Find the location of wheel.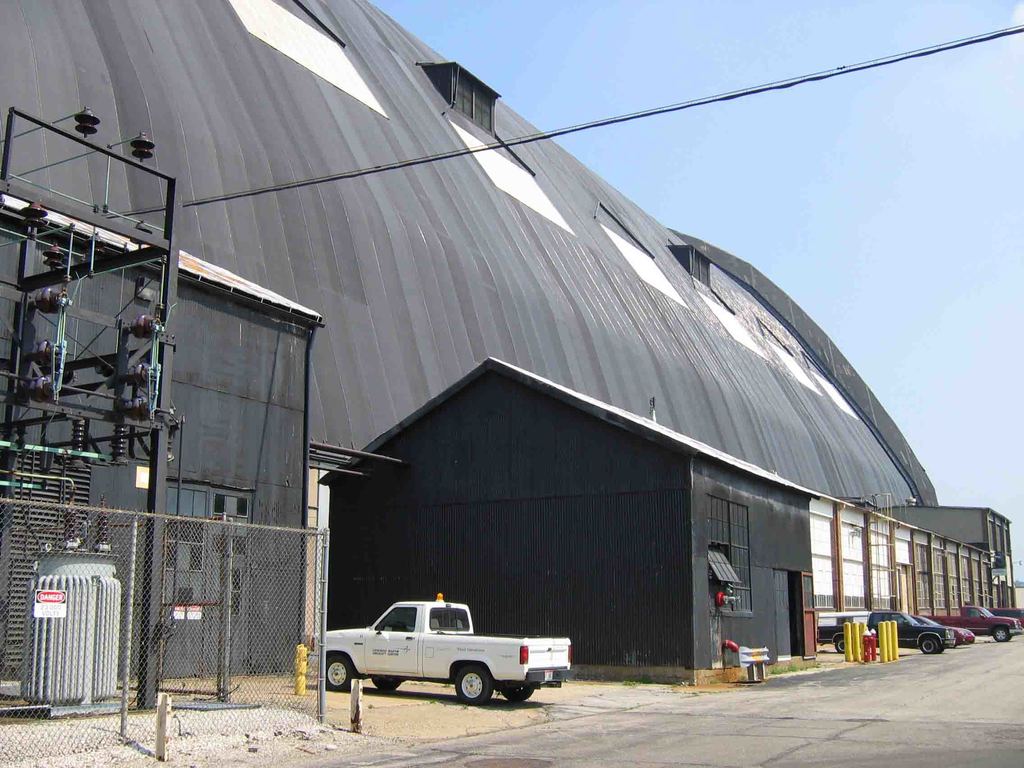
Location: select_region(371, 678, 402, 692).
